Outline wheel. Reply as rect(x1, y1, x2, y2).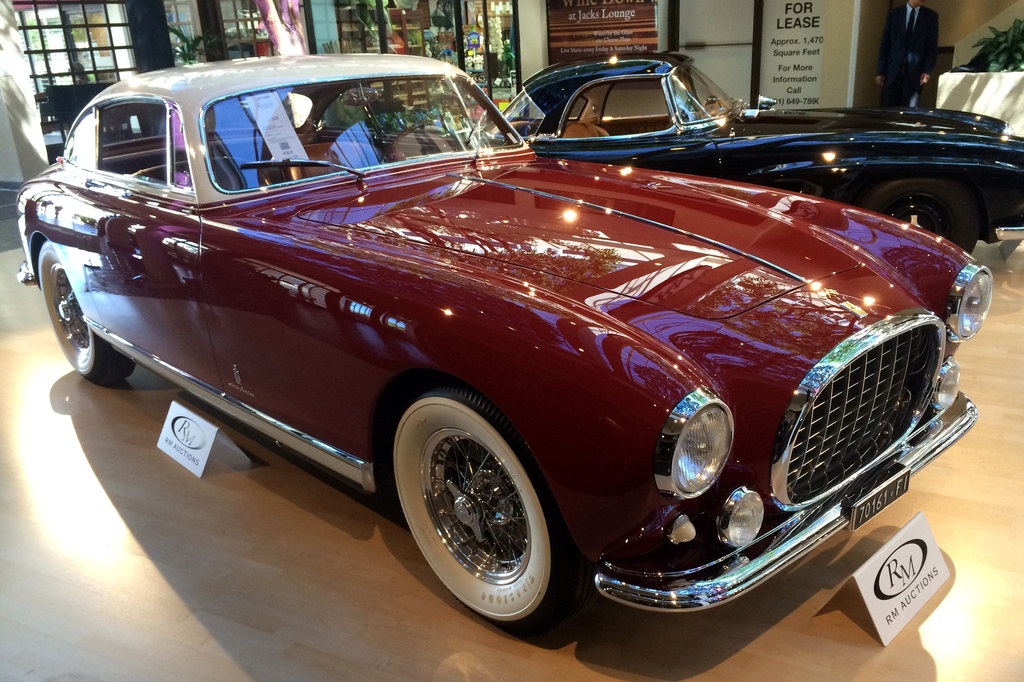
rect(862, 175, 977, 257).
